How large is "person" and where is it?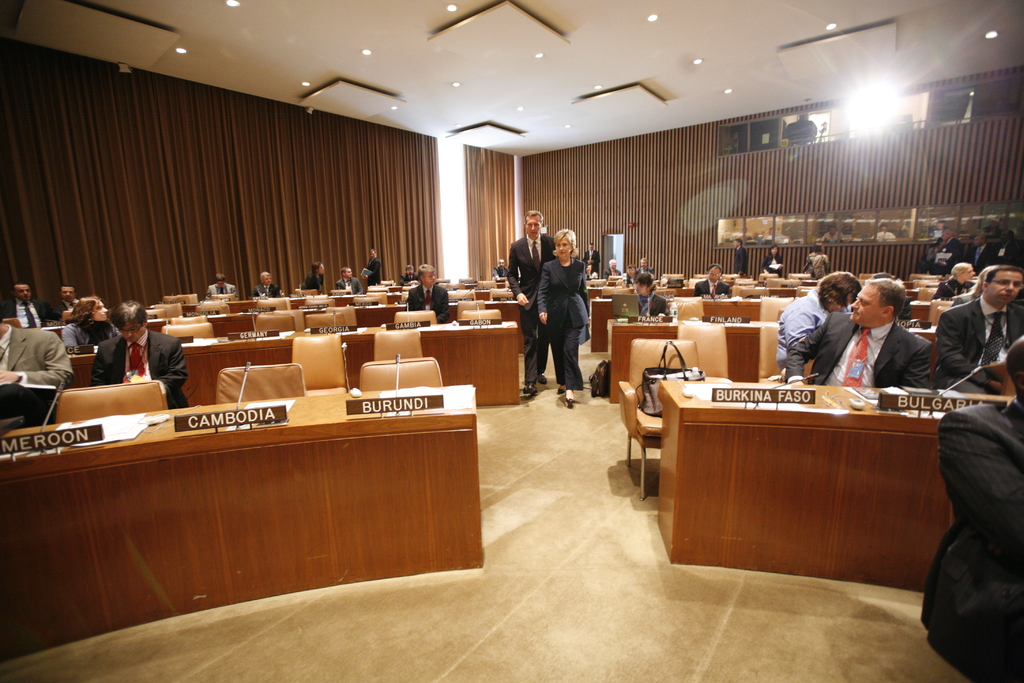
Bounding box: (left=85, top=298, right=184, bottom=407).
